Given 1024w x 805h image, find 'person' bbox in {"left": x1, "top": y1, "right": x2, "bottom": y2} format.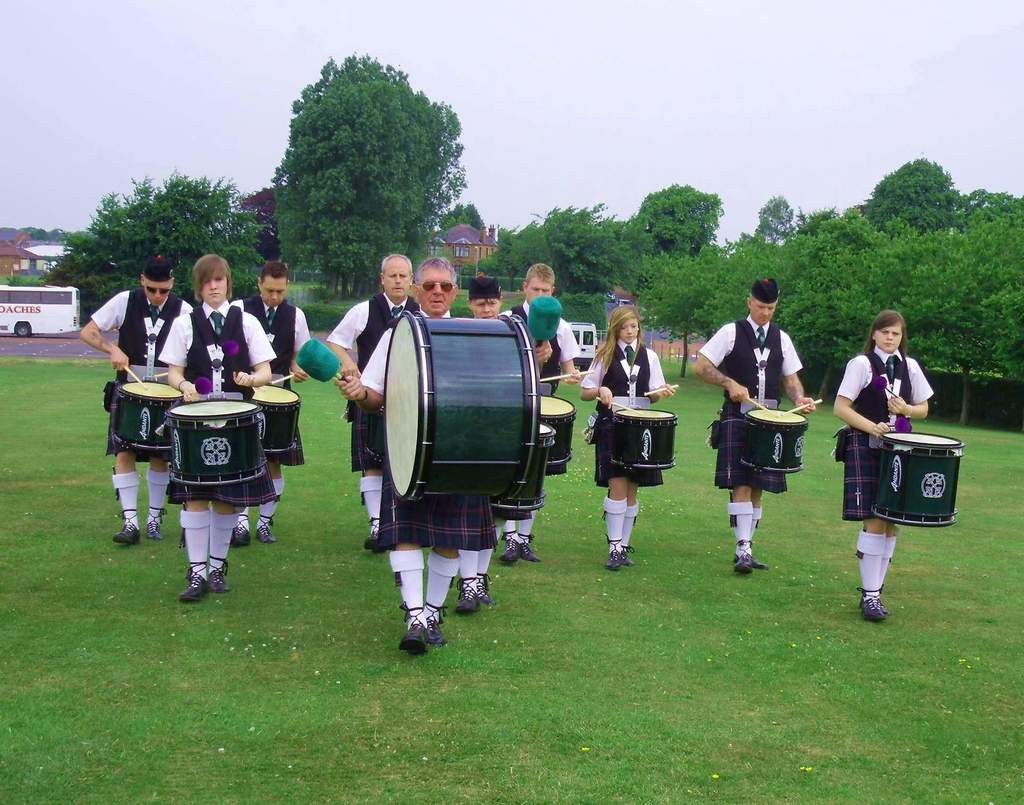
{"left": 460, "top": 273, "right": 507, "bottom": 612}.
